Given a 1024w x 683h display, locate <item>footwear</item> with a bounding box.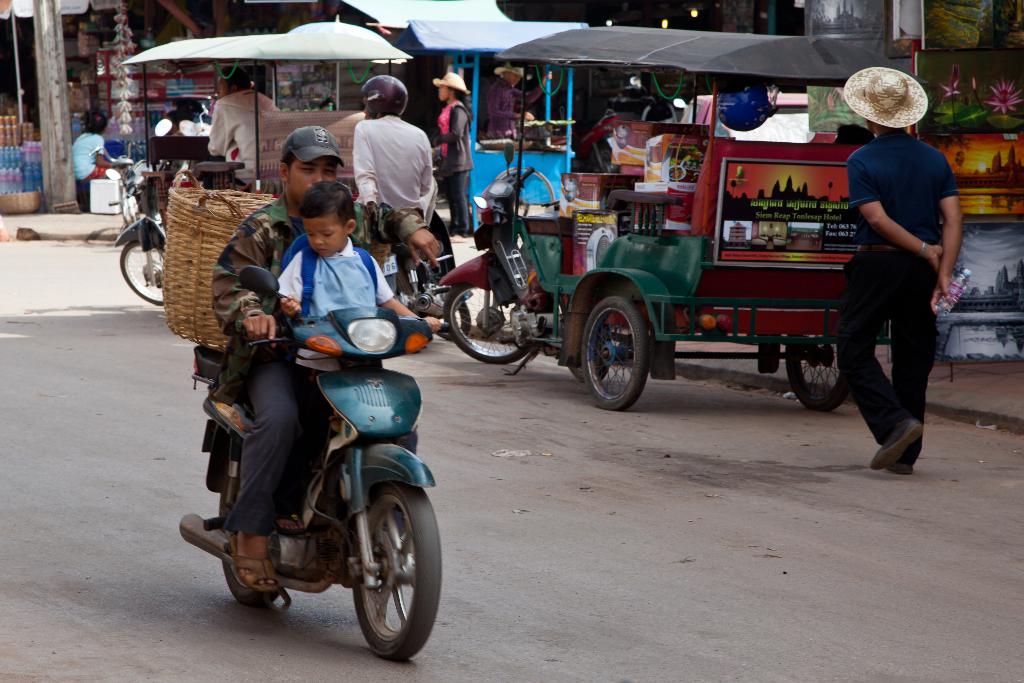
Located: bbox(877, 409, 920, 462).
